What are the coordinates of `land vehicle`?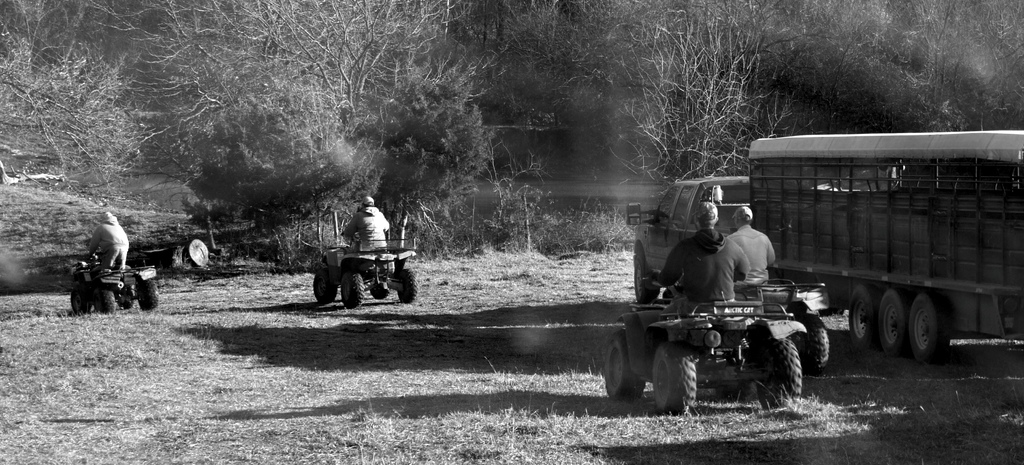
left=624, top=132, right=1023, bottom=361.
